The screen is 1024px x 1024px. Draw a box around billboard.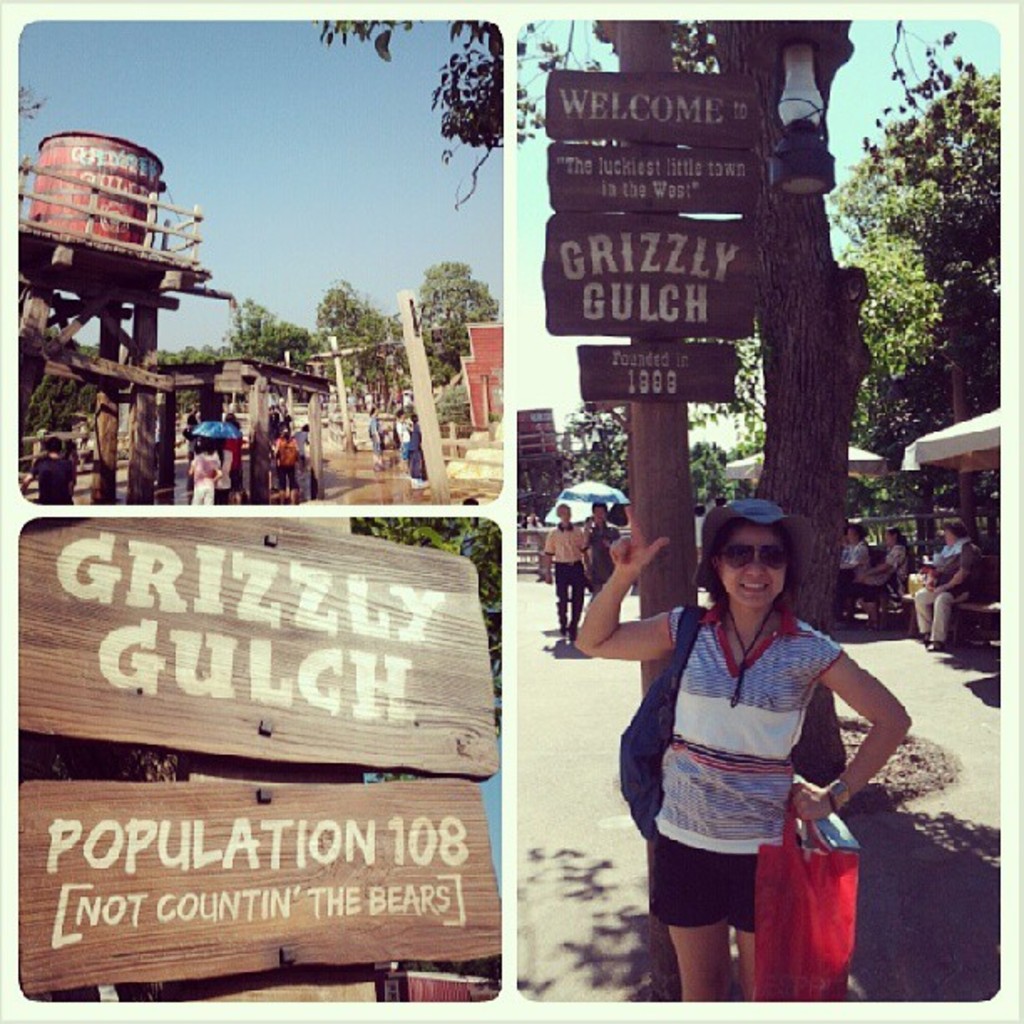
box=[581, 340, 745, 400].
